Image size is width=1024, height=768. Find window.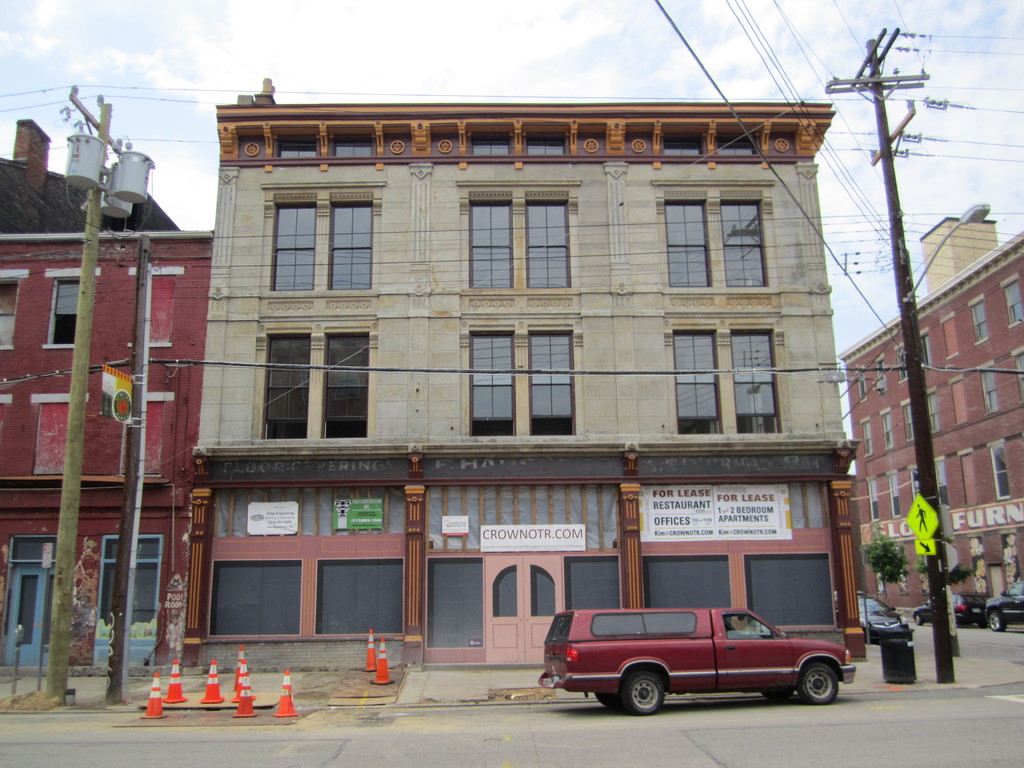
<bbox>947, 377, 970, 426</bbox>.
